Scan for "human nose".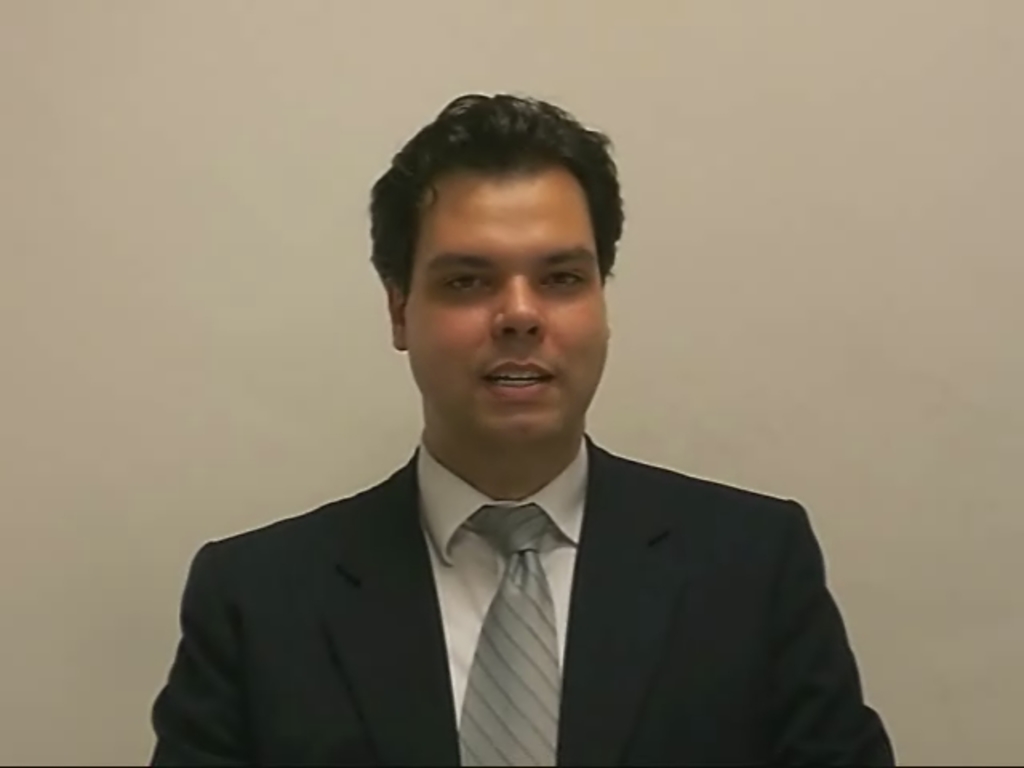
Scan result: <region>493, 272, 550, 342</region>.
